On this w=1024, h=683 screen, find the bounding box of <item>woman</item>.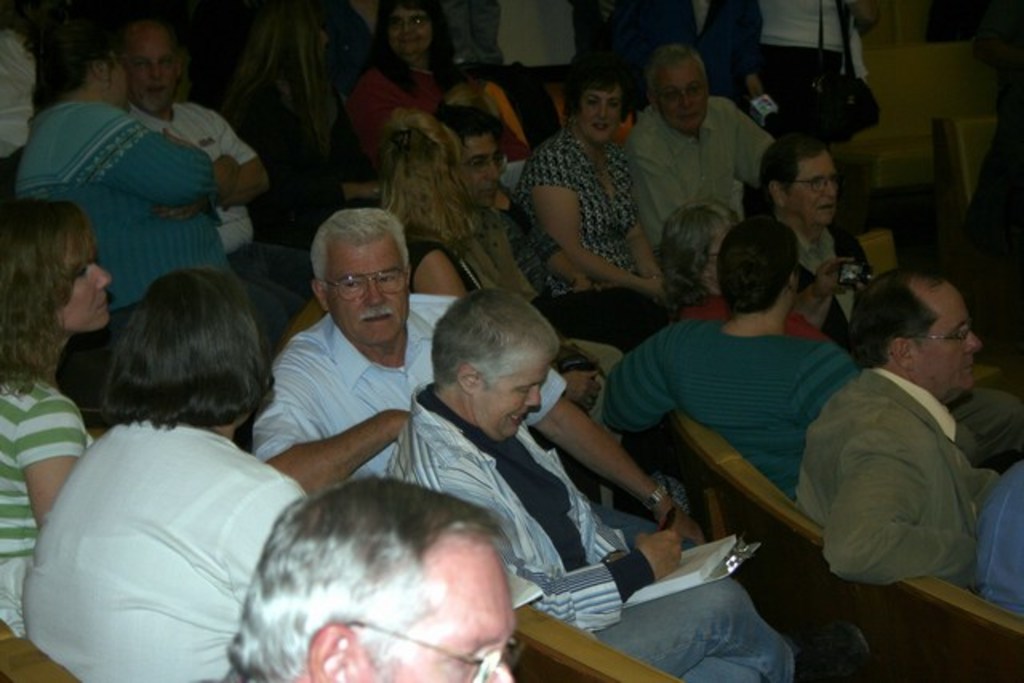
Bounding box: box(26, 262, 310, 681).
